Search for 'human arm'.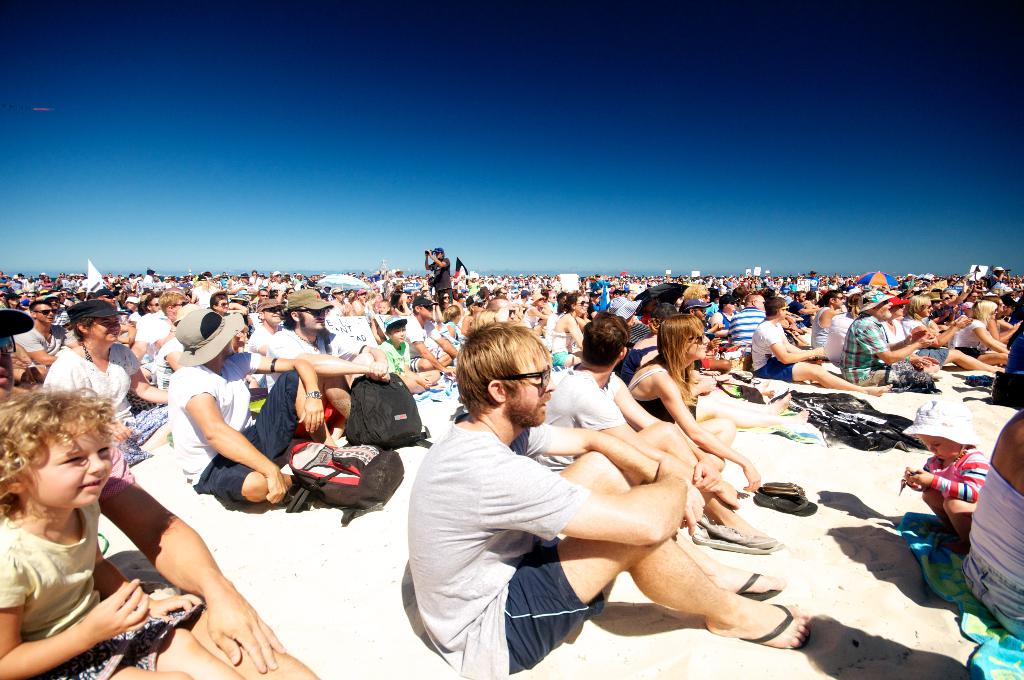
Found at bbox=(701, 321, 730, 337).
